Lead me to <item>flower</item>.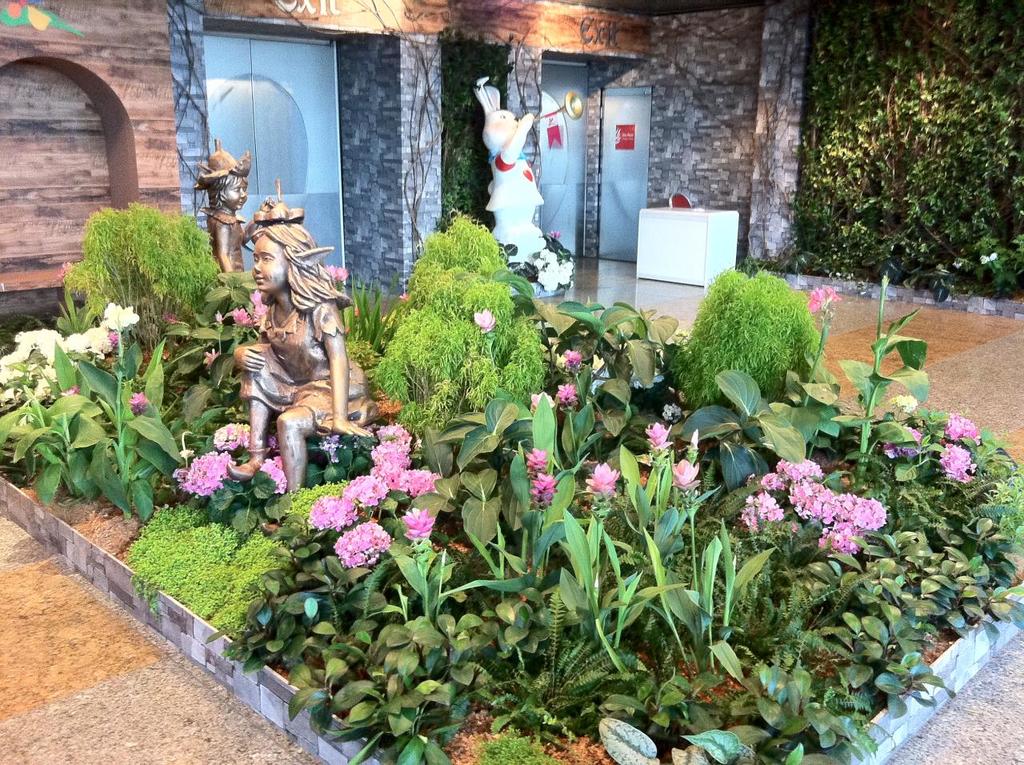
Lead to x1=126 y1=391 x2=149 y2=415.
